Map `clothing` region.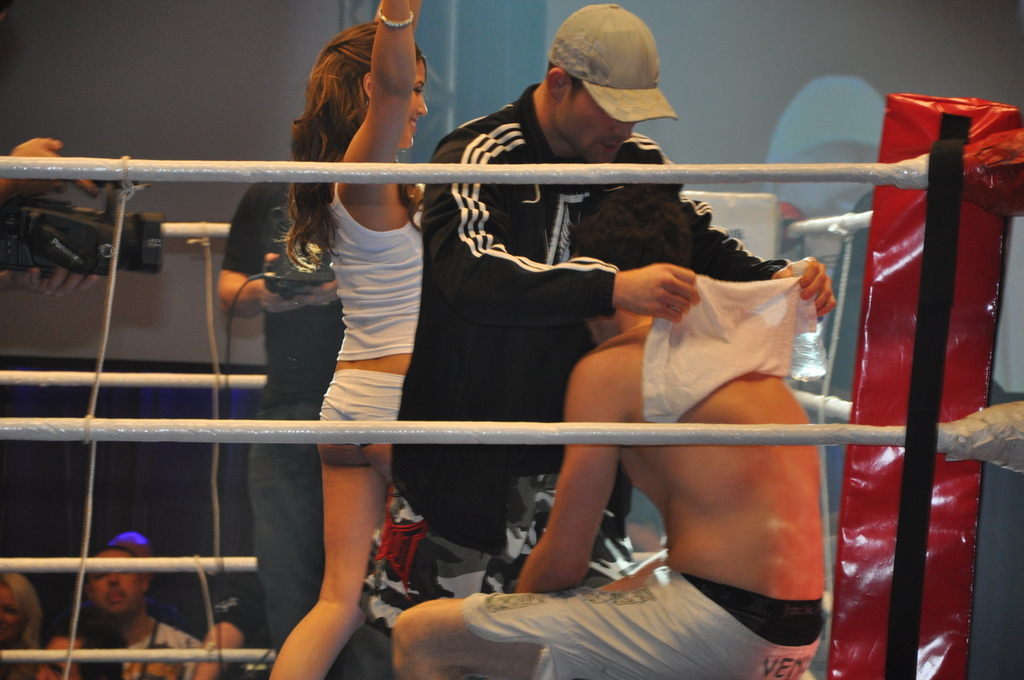
Mapped to rect(461, 567, 829, 679).
